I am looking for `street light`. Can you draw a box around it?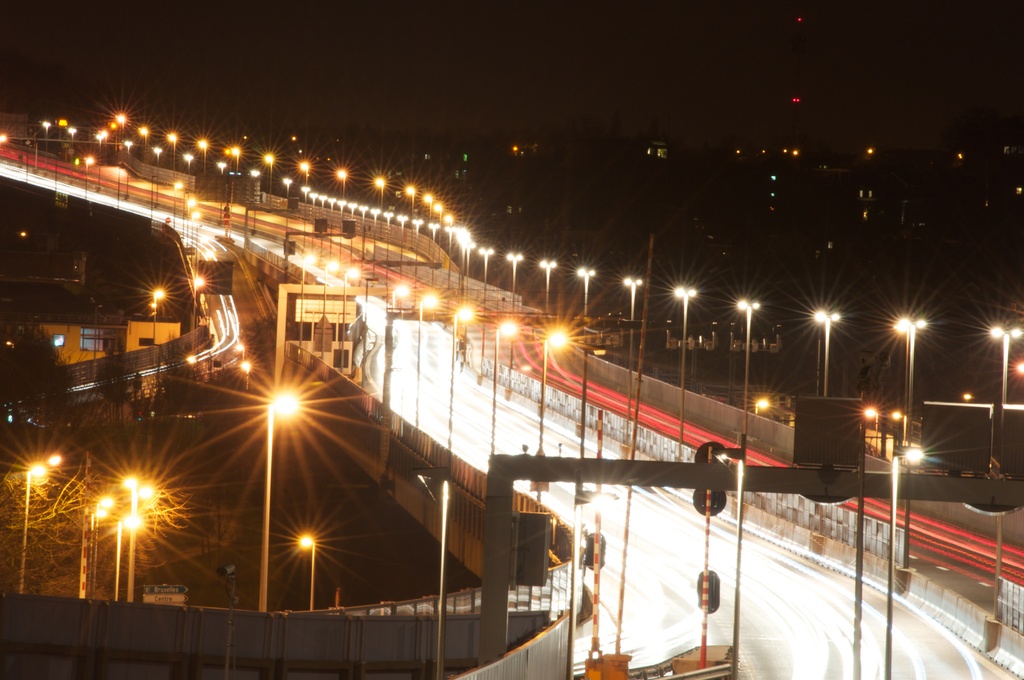
Sure, the bounding box is <bbox>298, 159, 314, 210</bbox>.
